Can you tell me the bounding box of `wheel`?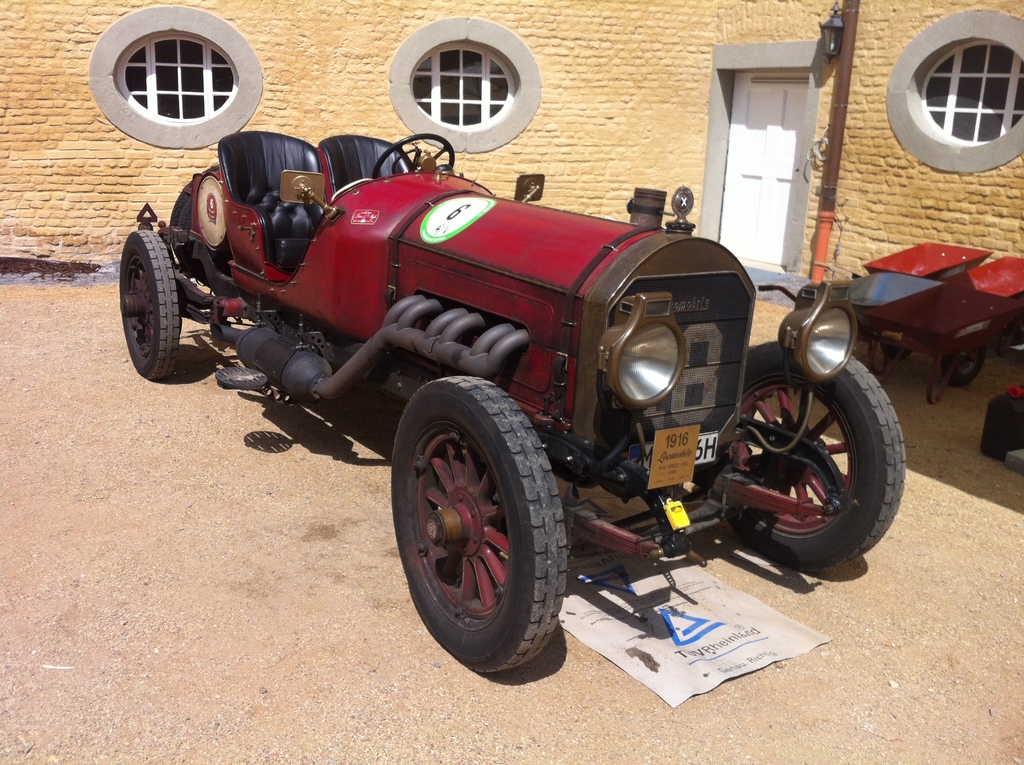
locate(113, 223, 177, 383).
